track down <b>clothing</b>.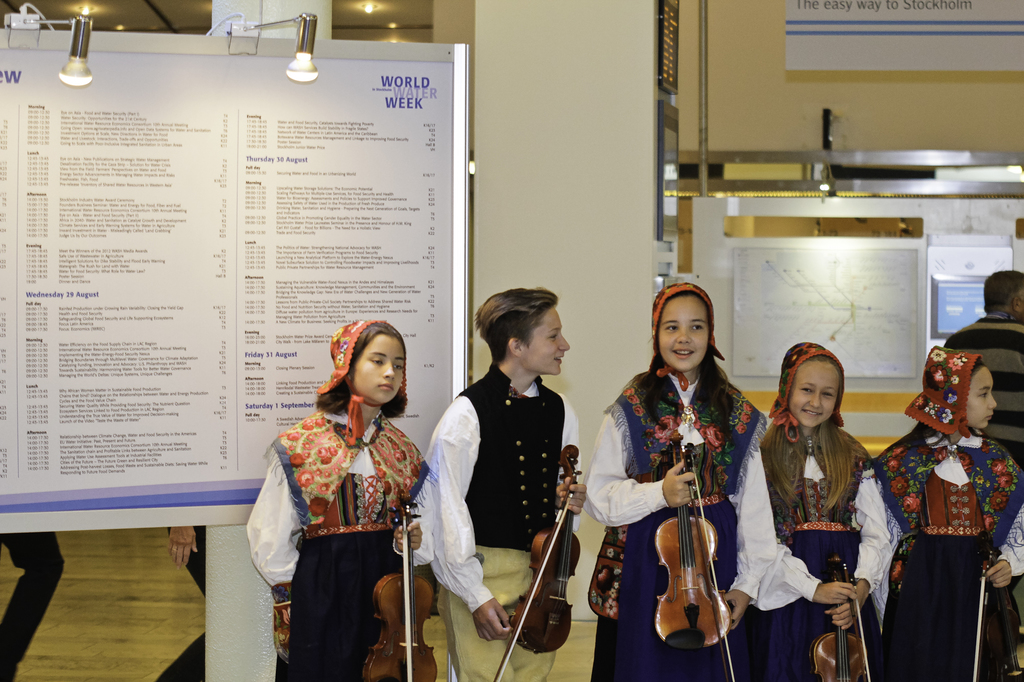
Tracked to 433/377/590/681.
